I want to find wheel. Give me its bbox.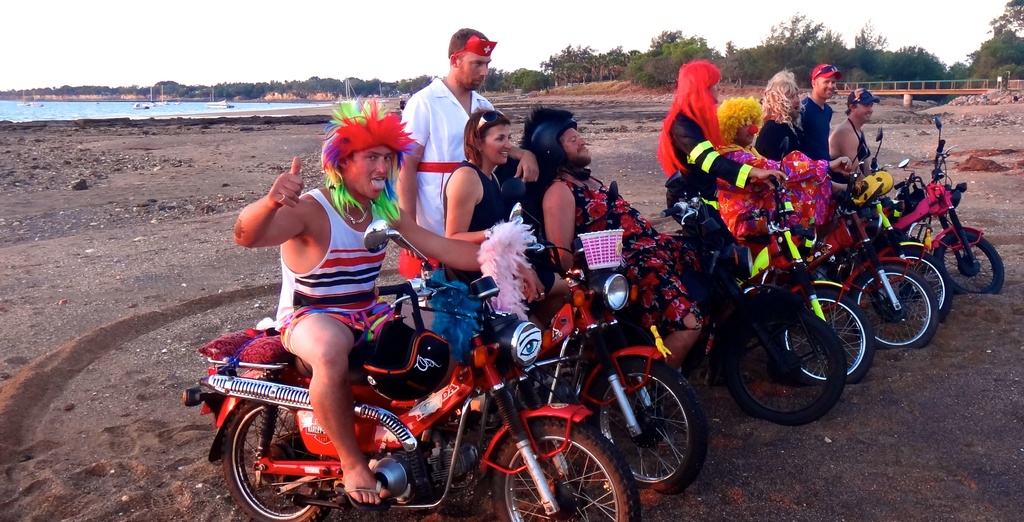
(932, 224, 1009, 297).
